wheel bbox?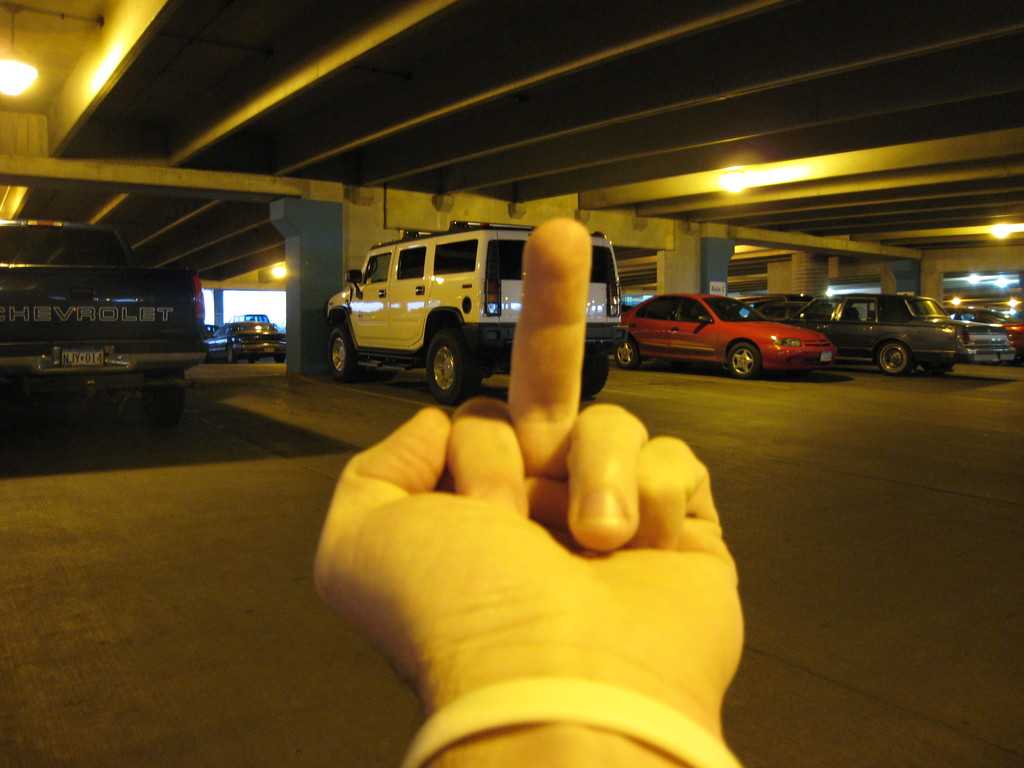
BBox(140, 371, 186, 426)
